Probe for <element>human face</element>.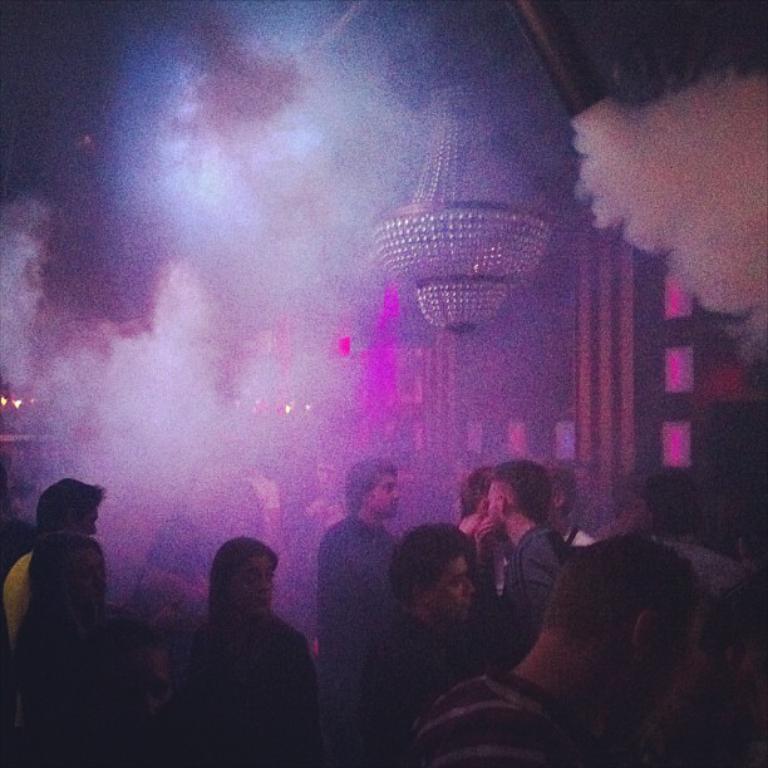
Probe result: detection(486, 482, 502, 527).
